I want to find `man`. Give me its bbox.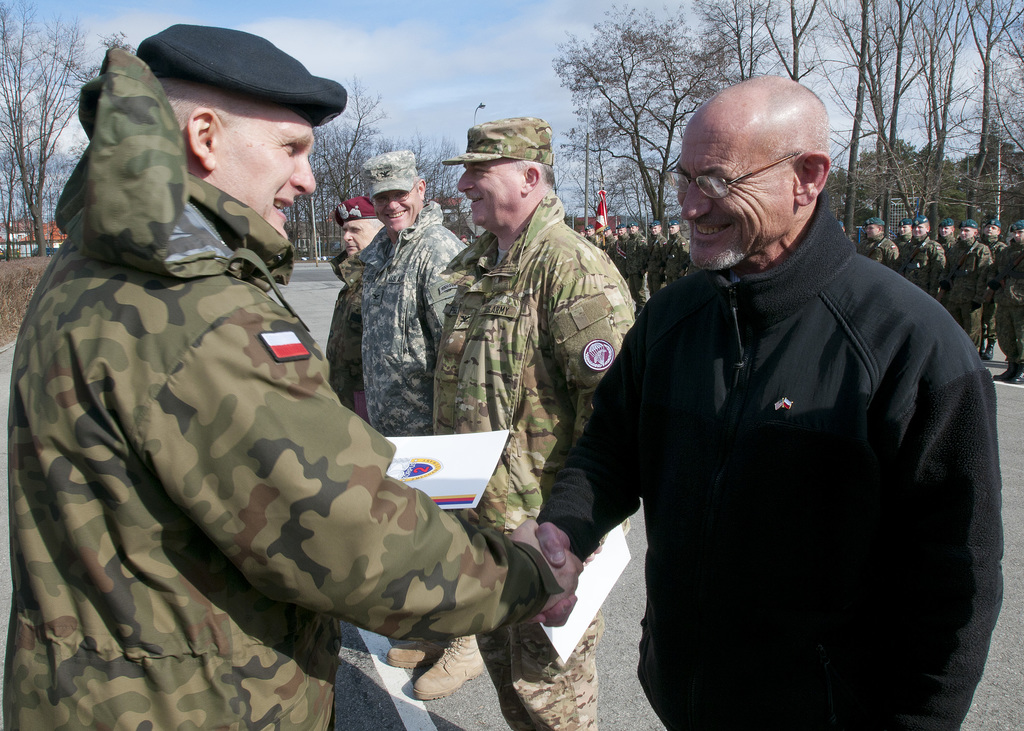
[0, 20, 585, 730].
